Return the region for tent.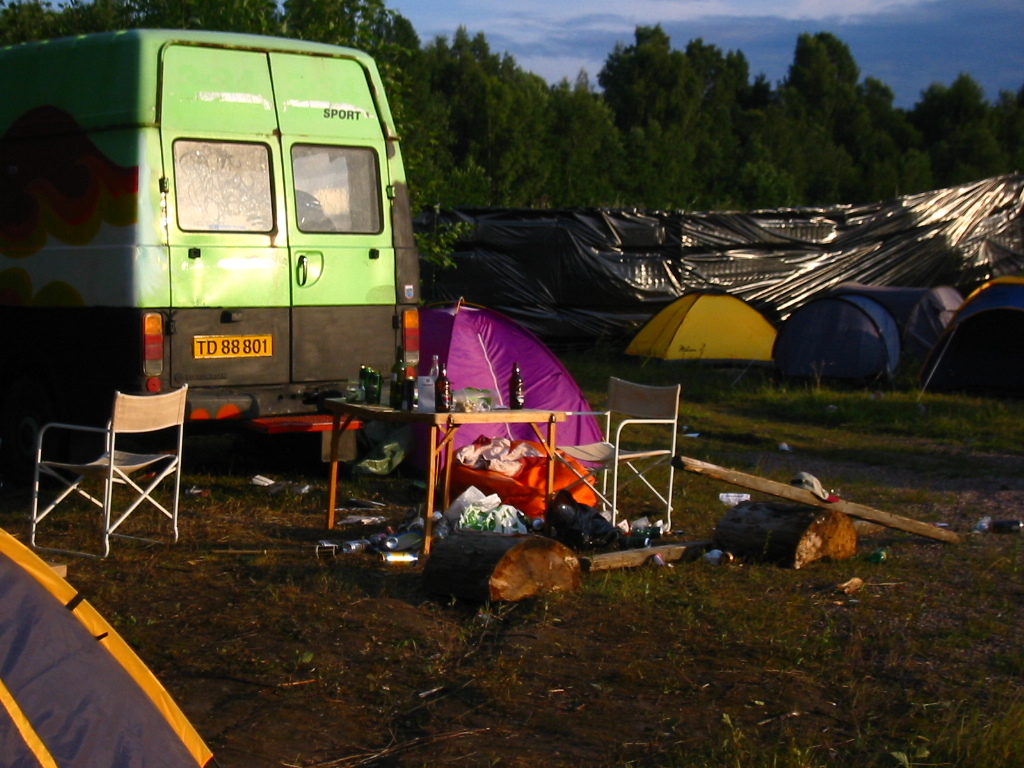
919:264:1023:390.
